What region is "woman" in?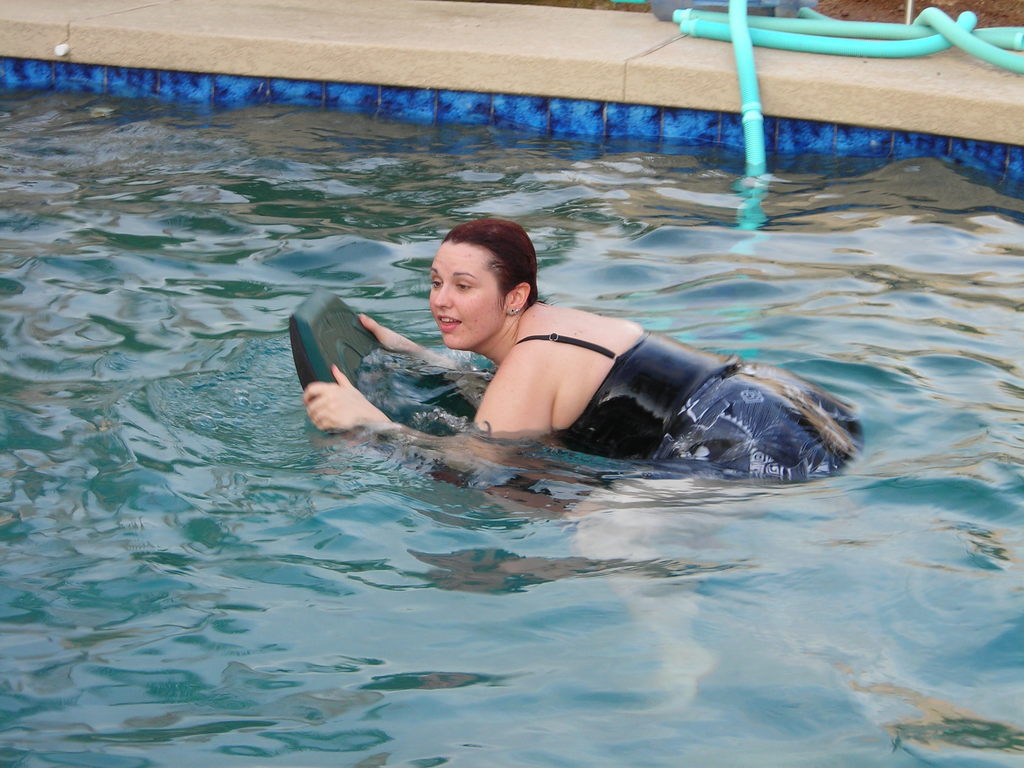
left=419, top=255, right=828, bottom=490.
